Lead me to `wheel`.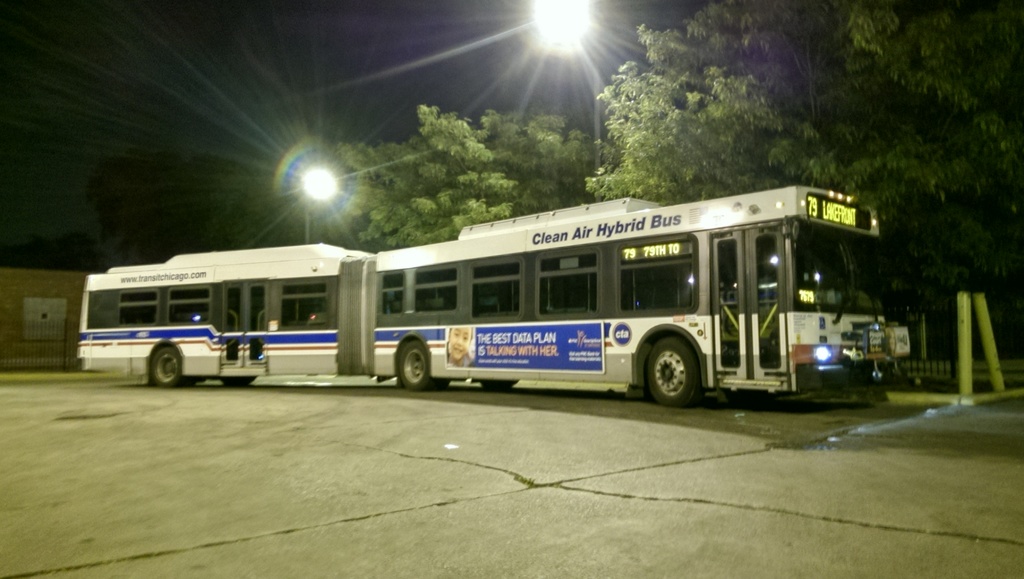
Lead to <bbox>642, 336, 706, 402</bbox>.
